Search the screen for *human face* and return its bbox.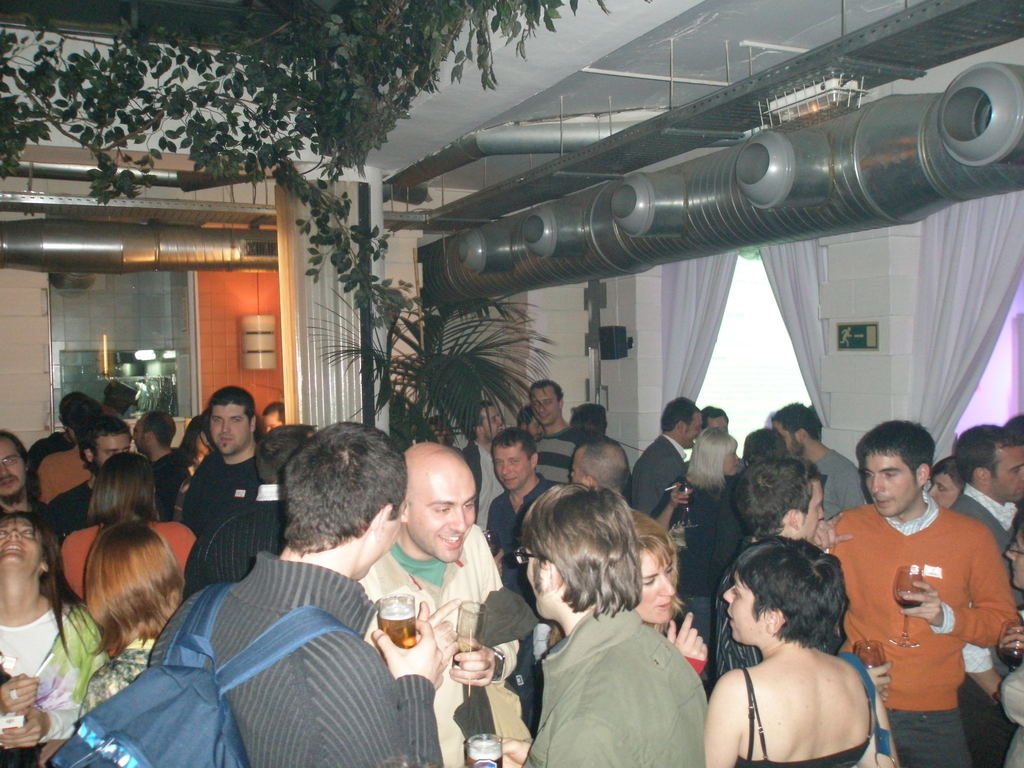
Found: x1=0 y1=517 x2=41 y2=564.
